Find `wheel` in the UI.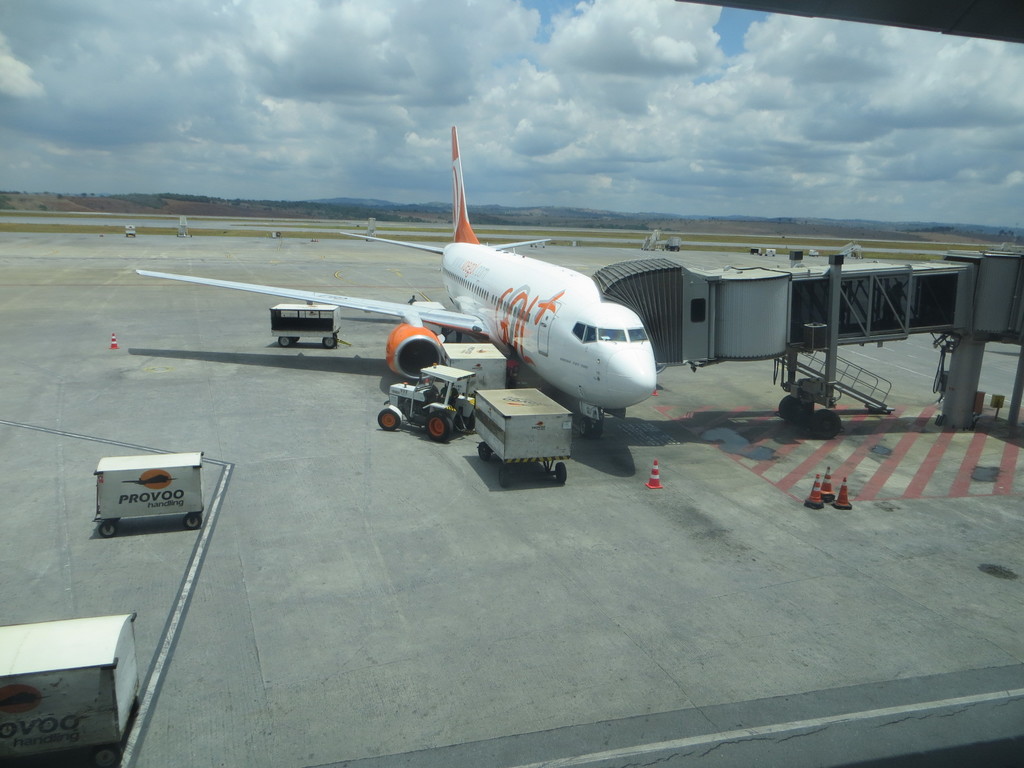
UI element at x1=806, y1=404, x2=842, y2=442.
